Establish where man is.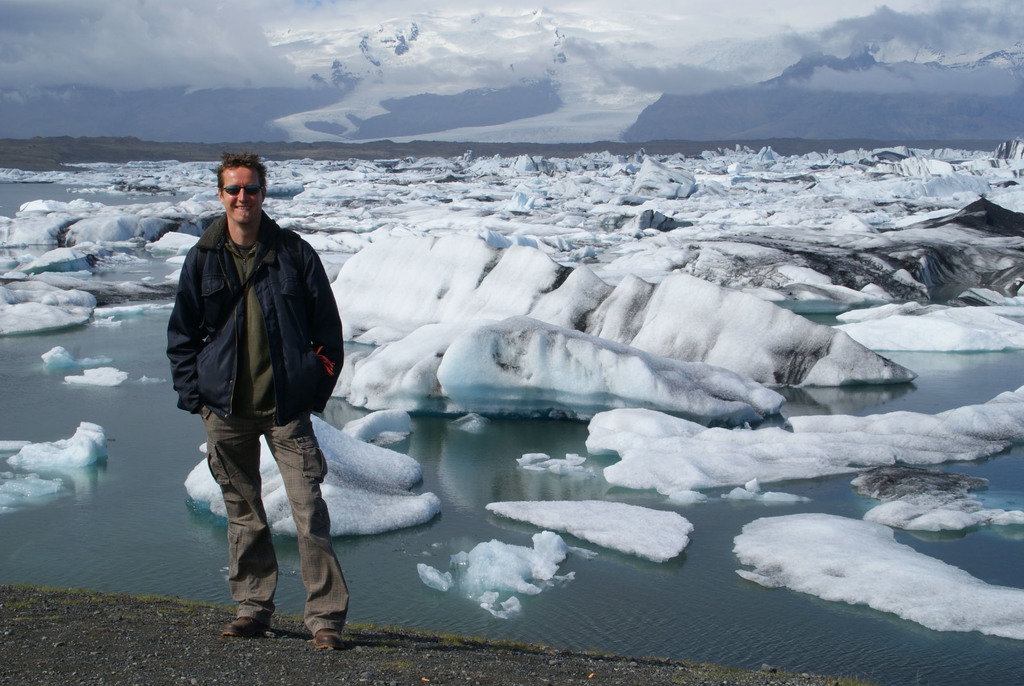
Established at [164, 145, 363, 649].
